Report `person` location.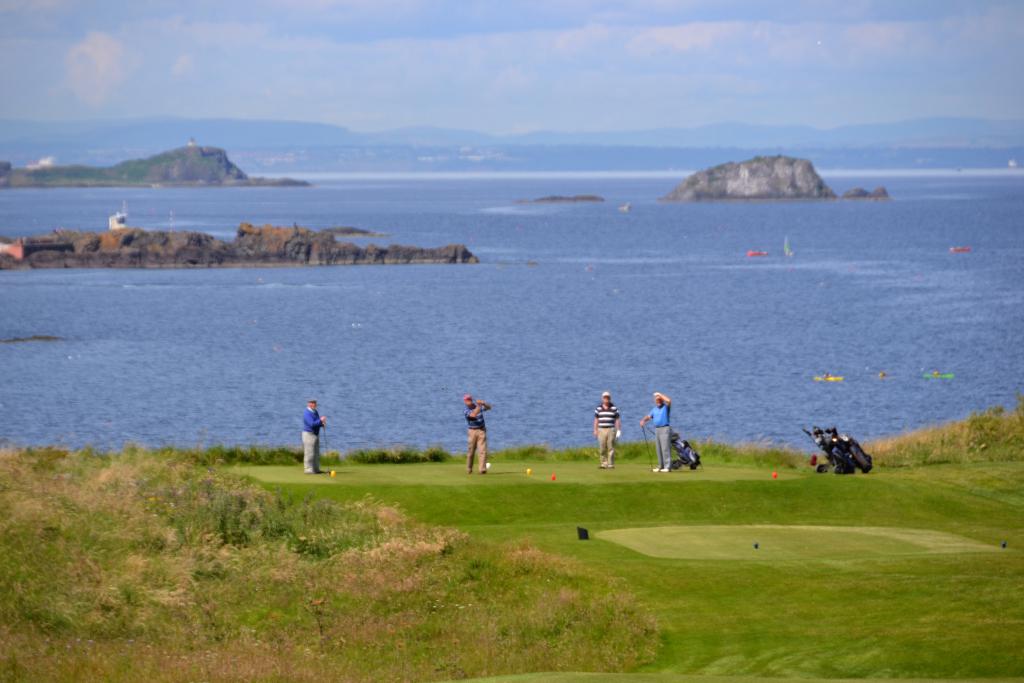
Report: {"left": 298, "top": 402, "right": 326, "bottom": 478}.
